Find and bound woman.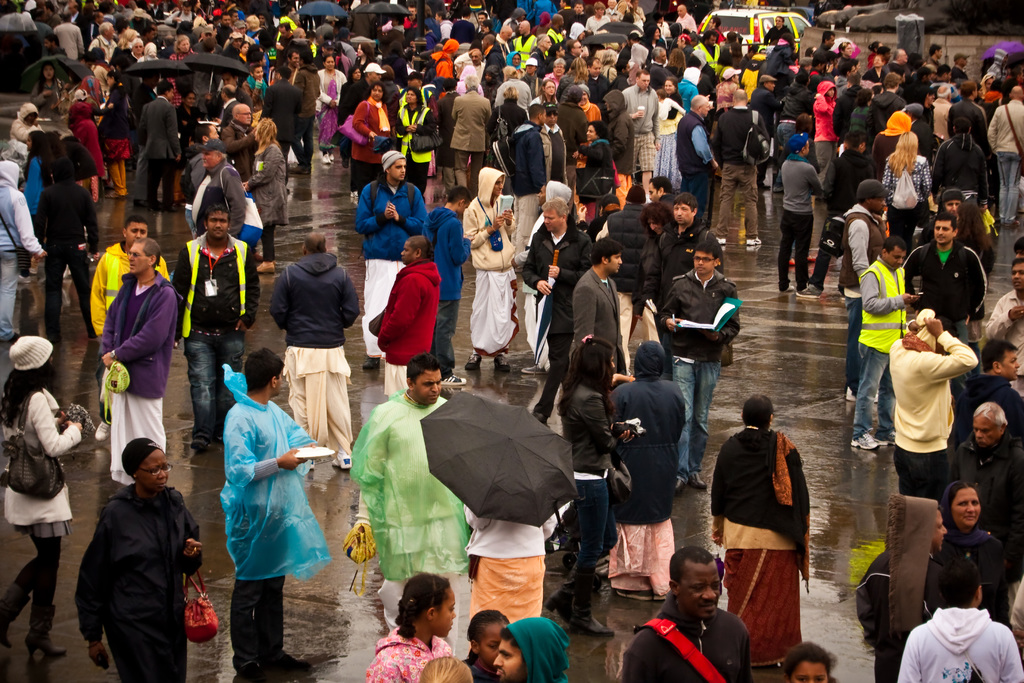
Bound: 573,88,602,120.
